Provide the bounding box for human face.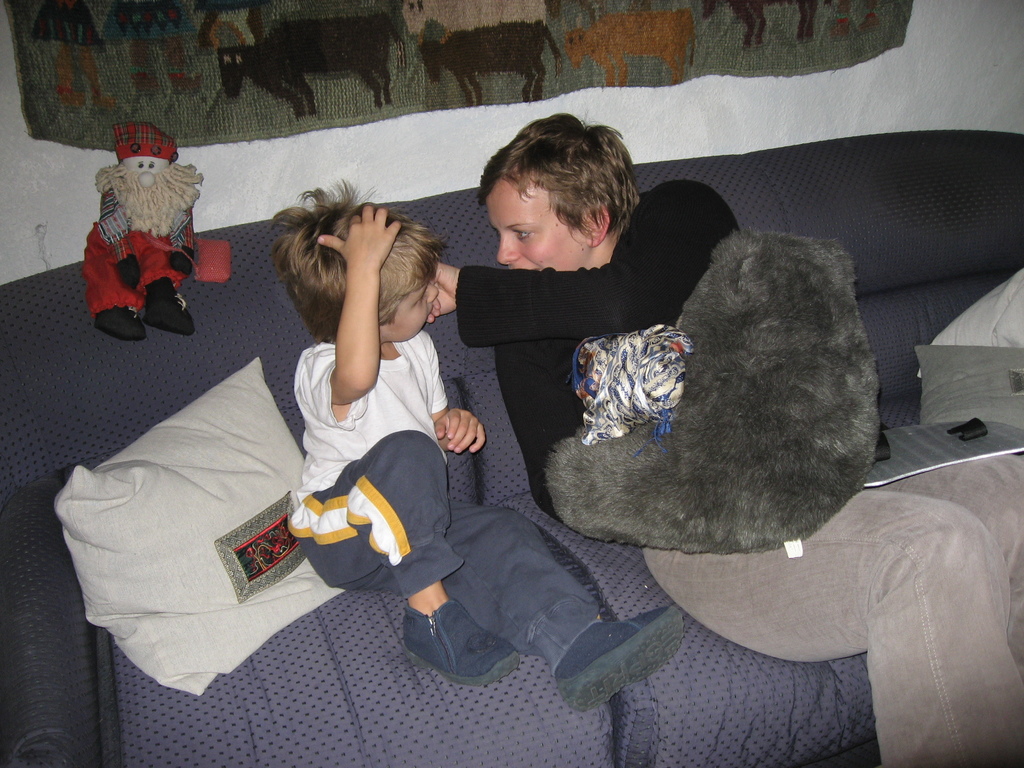
box=[494, 170, 591, 278].
